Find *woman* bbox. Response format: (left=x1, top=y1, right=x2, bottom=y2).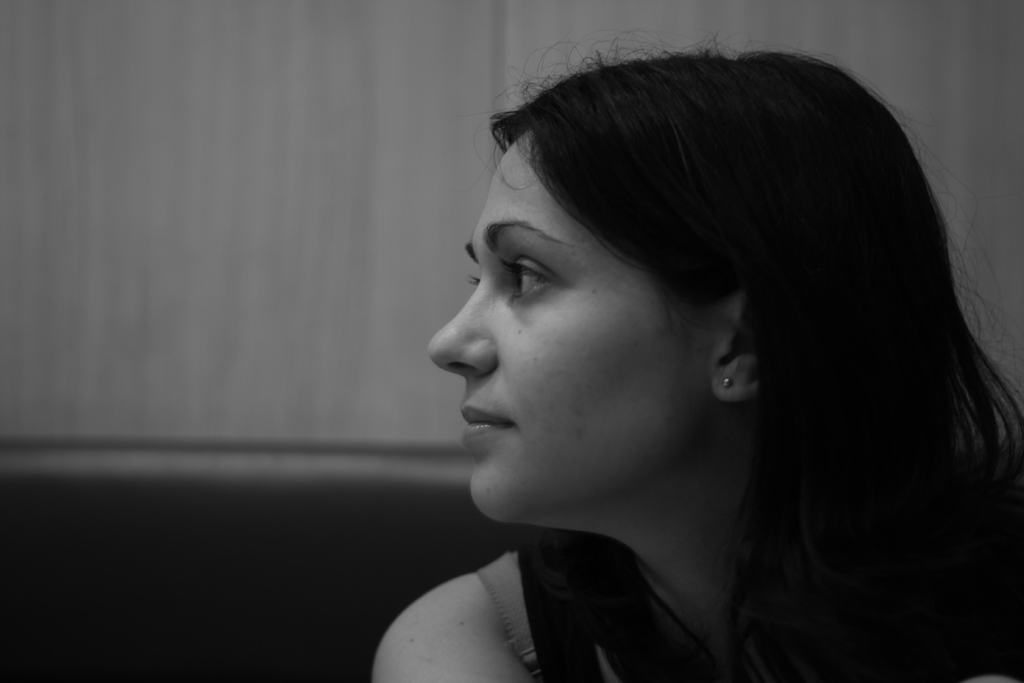
(left=300, top=41, right=1011, bottom=680).
